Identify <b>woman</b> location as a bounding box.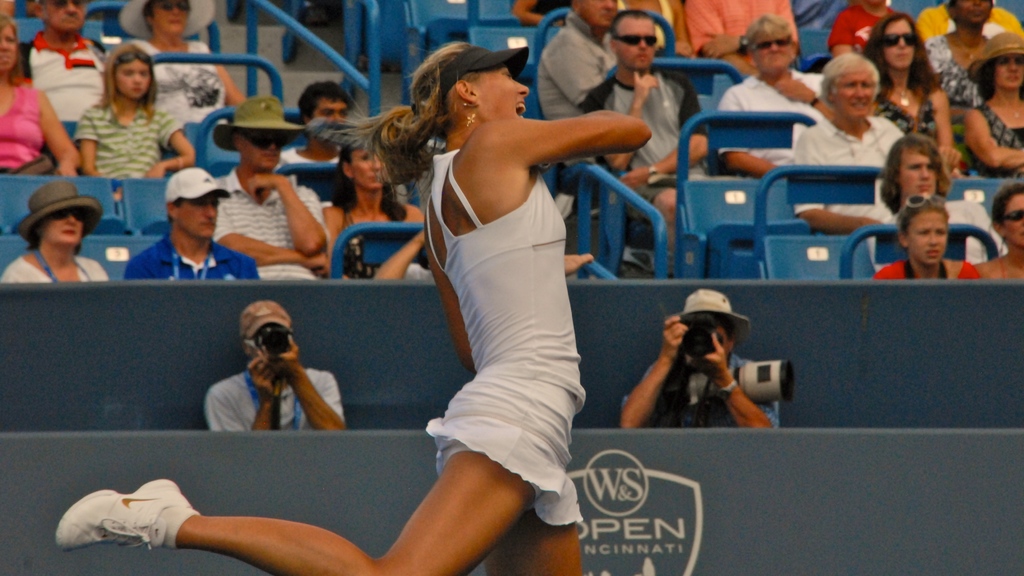
x1=973, y1=179, x2=1023, y2=281.
